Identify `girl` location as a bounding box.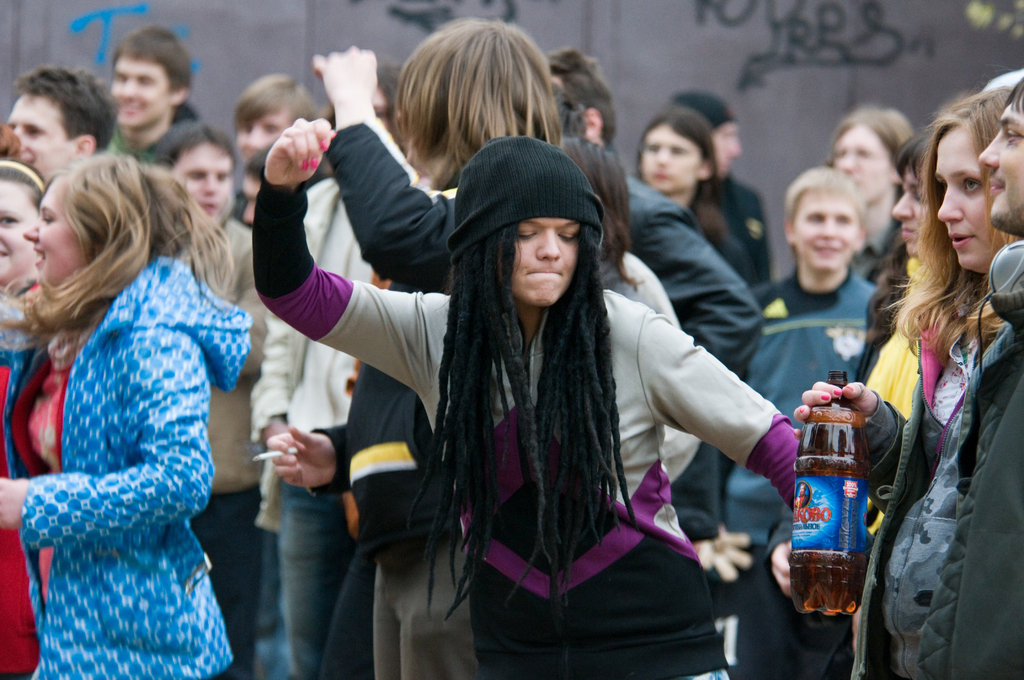
251:117:801:679.
